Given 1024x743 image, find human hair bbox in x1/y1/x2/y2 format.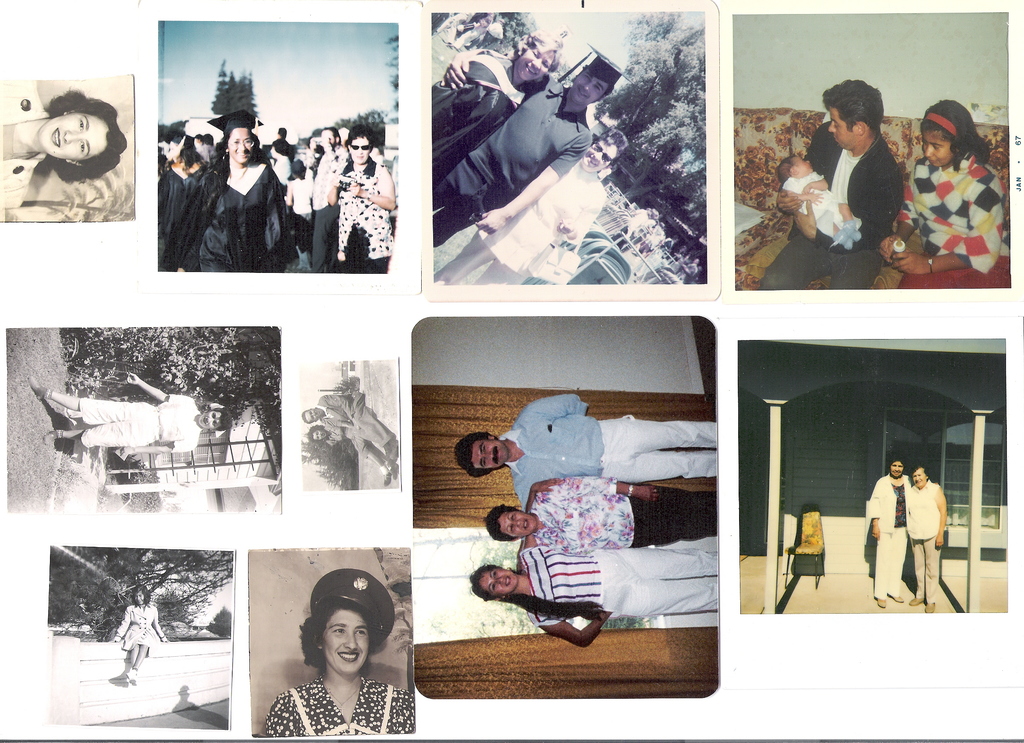
47/88/127/182.
